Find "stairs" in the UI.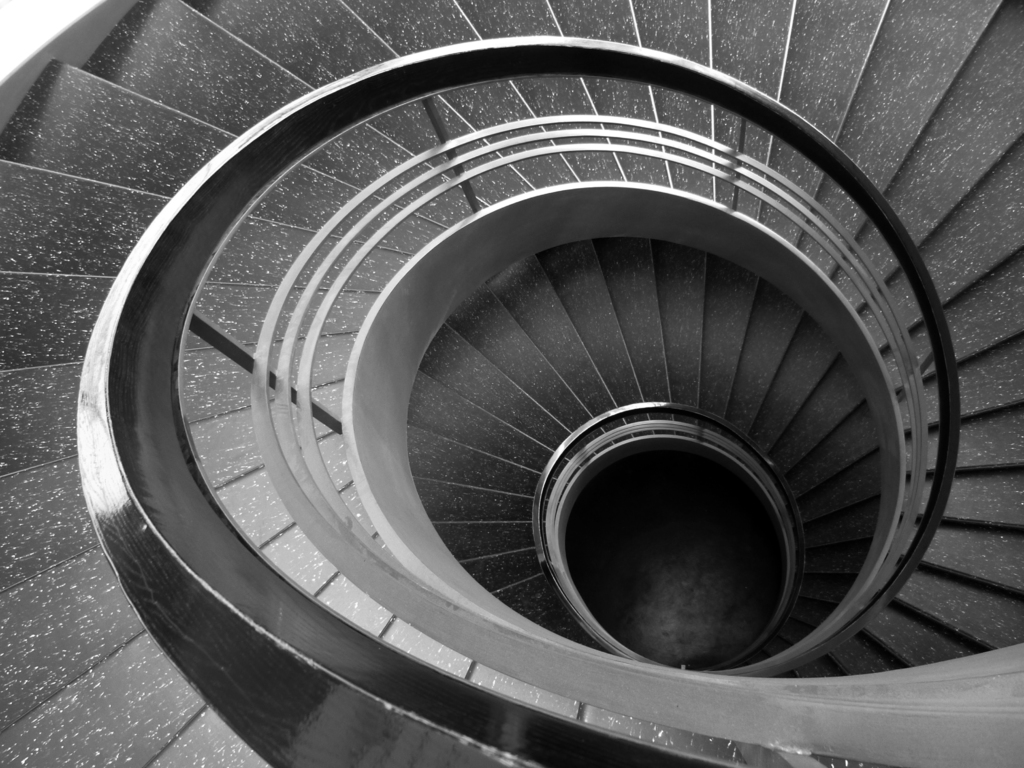
UI element at (0, 0, 1023, 767).
